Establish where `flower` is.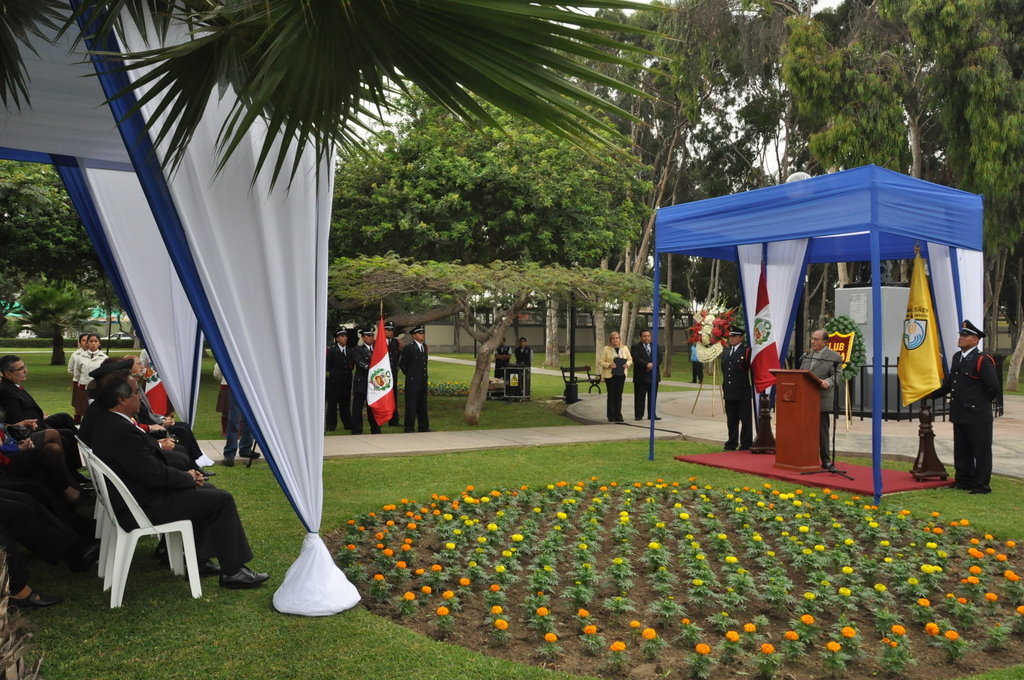
Established at <bbox>829, 491, 837, 503</bbox>.
